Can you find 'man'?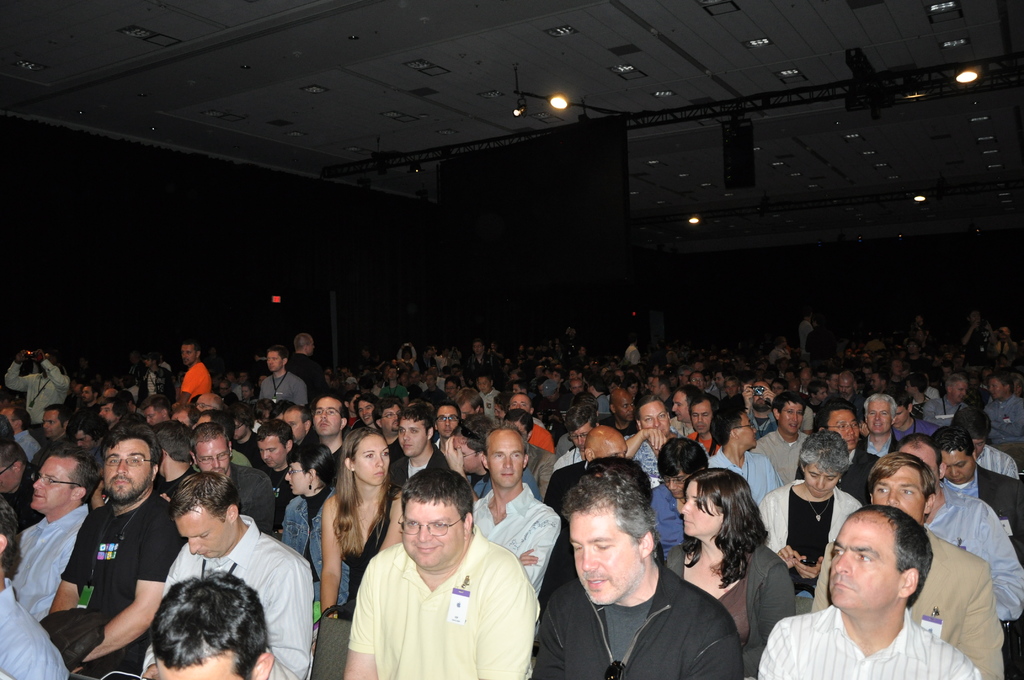
Yes, bounding box: (x1=689, y1=369, x2=719, y2=400).
